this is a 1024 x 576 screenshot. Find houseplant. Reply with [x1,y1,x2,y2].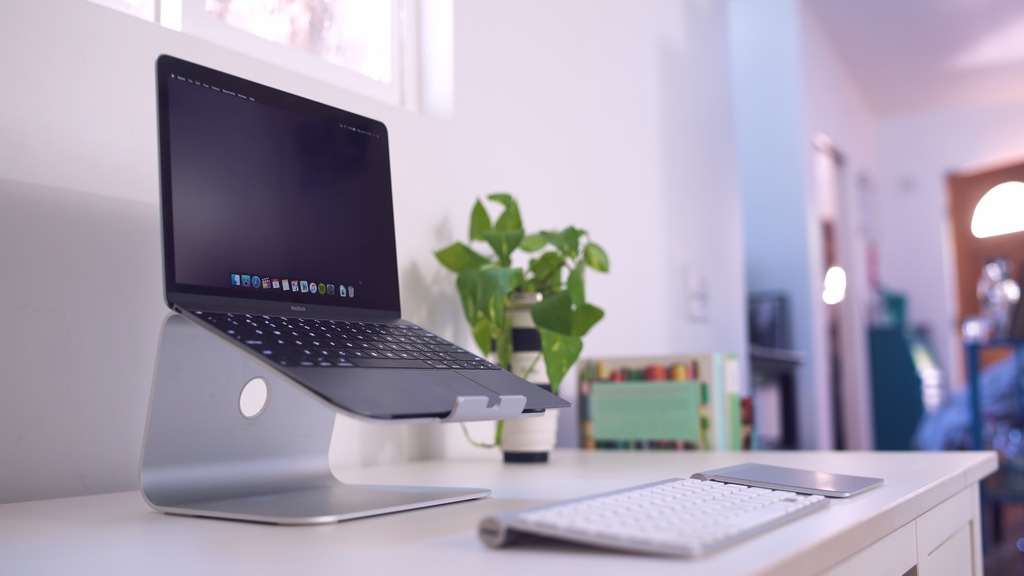
[470,193,616,419].
